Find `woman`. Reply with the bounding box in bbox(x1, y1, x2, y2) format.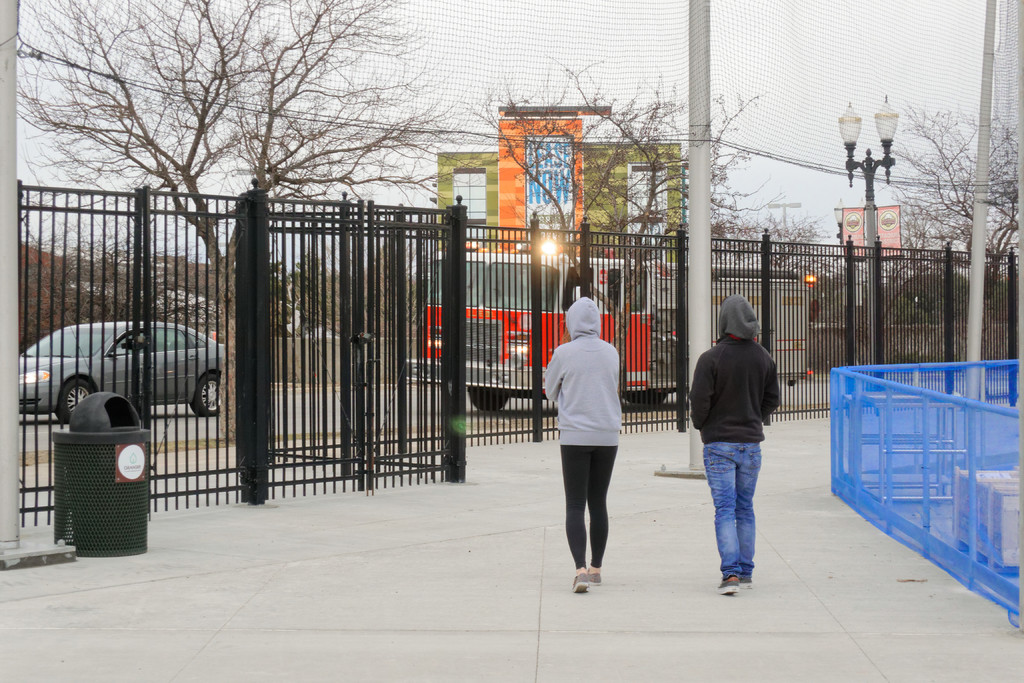
bbox(551, 288, 643, 598).
